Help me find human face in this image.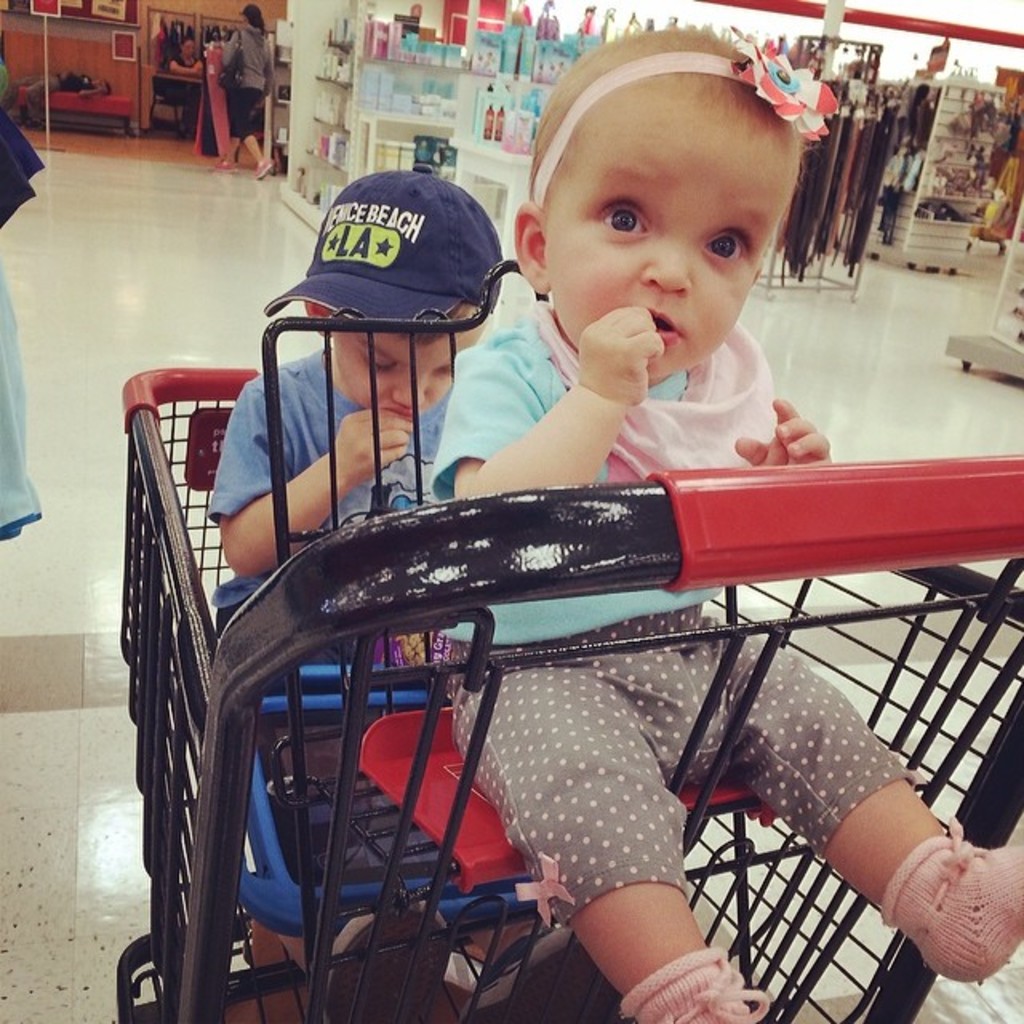
Found it: bbox=[334, 301, 480, 422].
